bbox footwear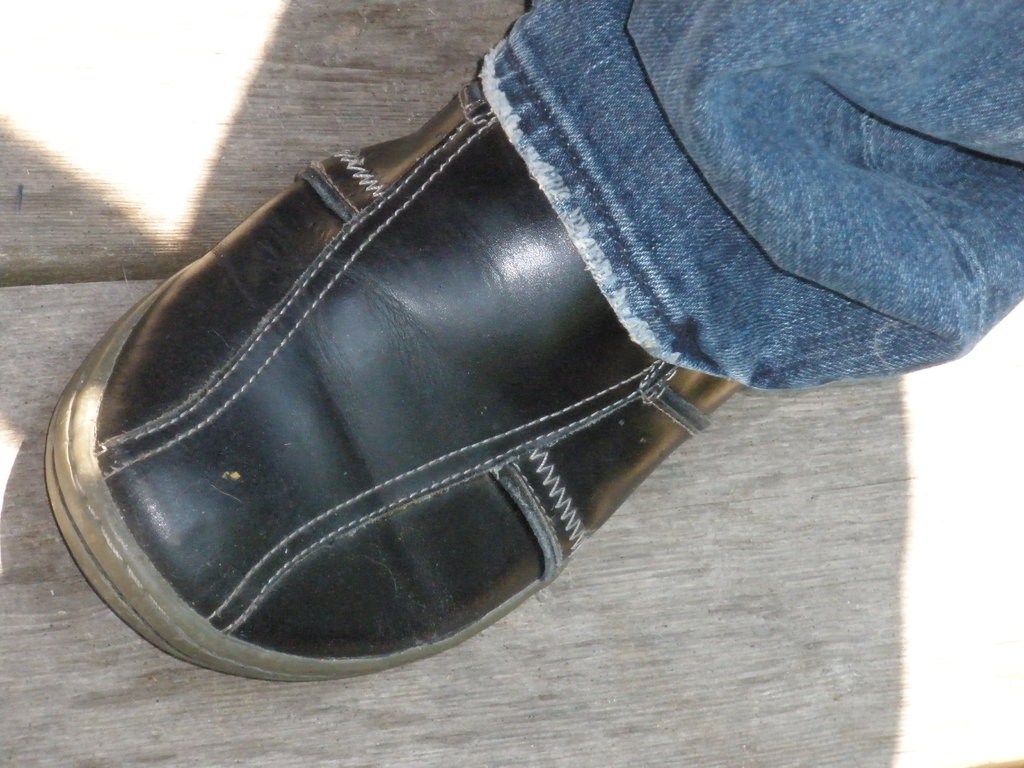
left=36, top=65, right=742, bottom=692
